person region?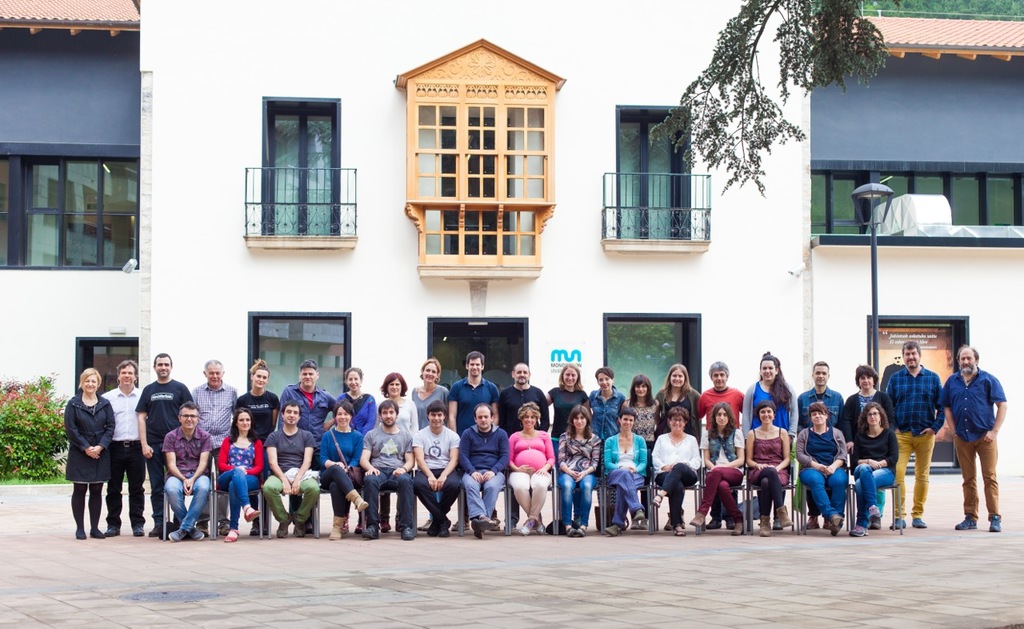
crop(585, 366, 628, 528)
